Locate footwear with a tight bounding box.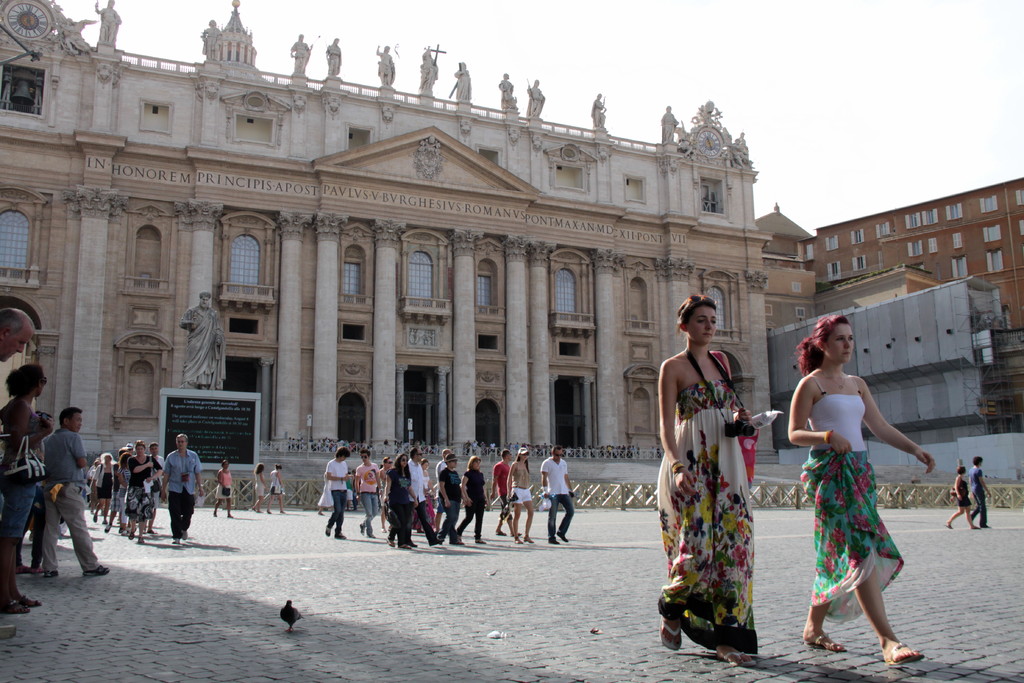
515 536 522 542.
